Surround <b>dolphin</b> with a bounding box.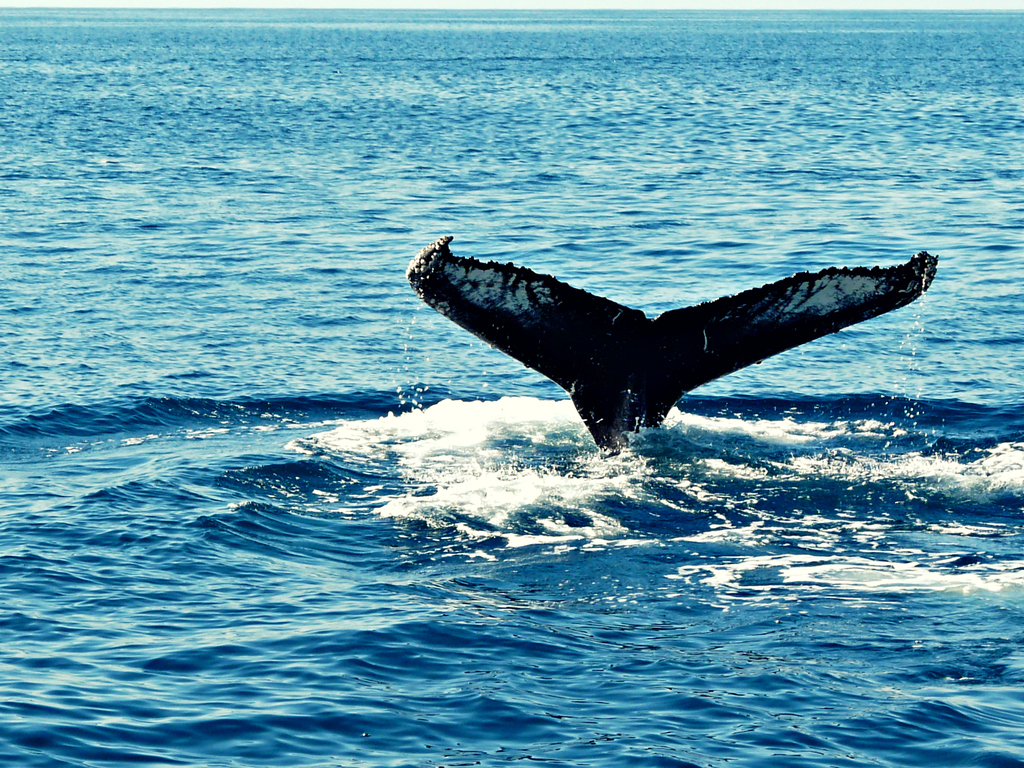
[410,233,937,452].
